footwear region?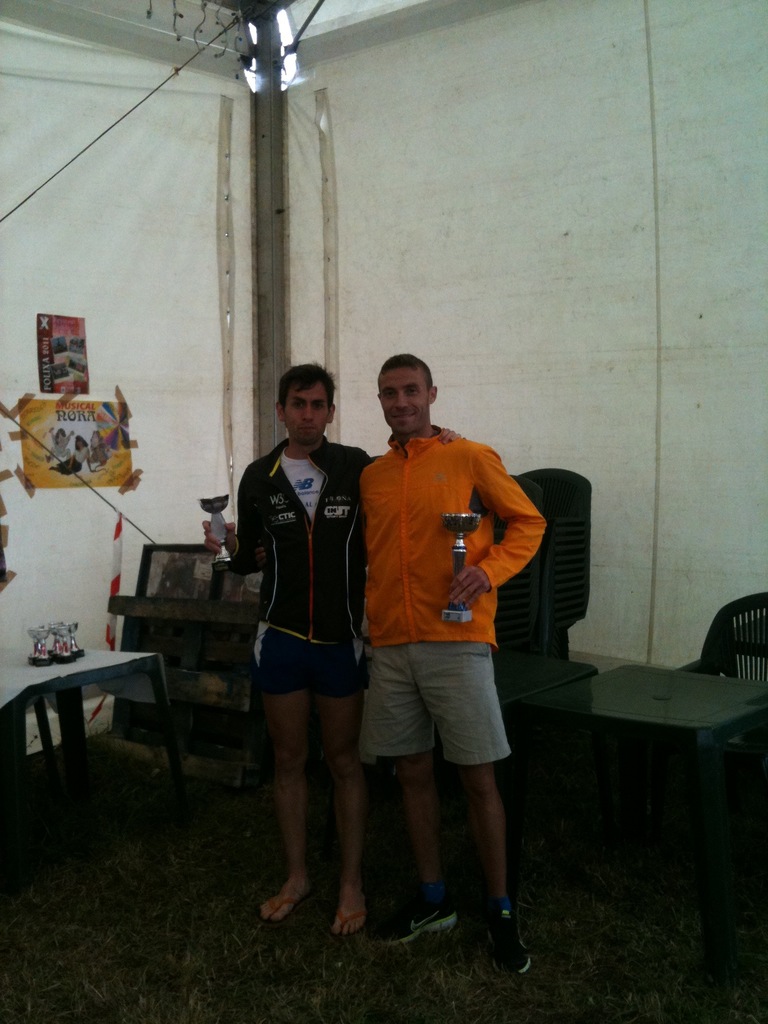
Rect(258, 890, 296, 922)
